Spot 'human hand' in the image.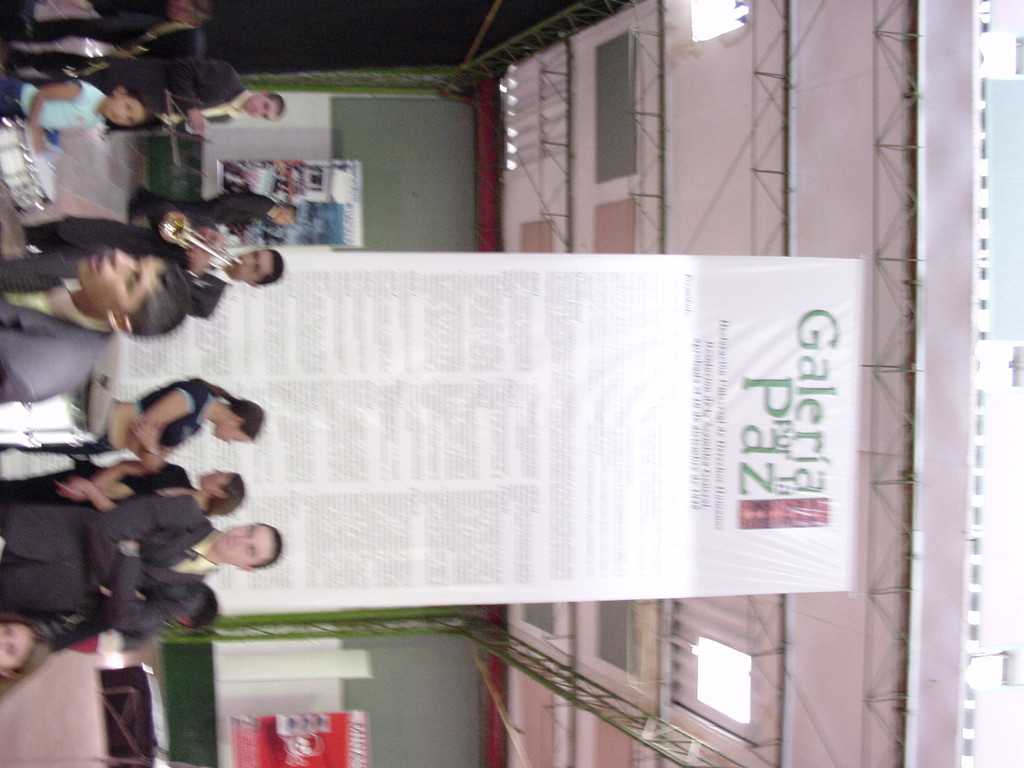
'human hand' found at 187:115:208:134.
